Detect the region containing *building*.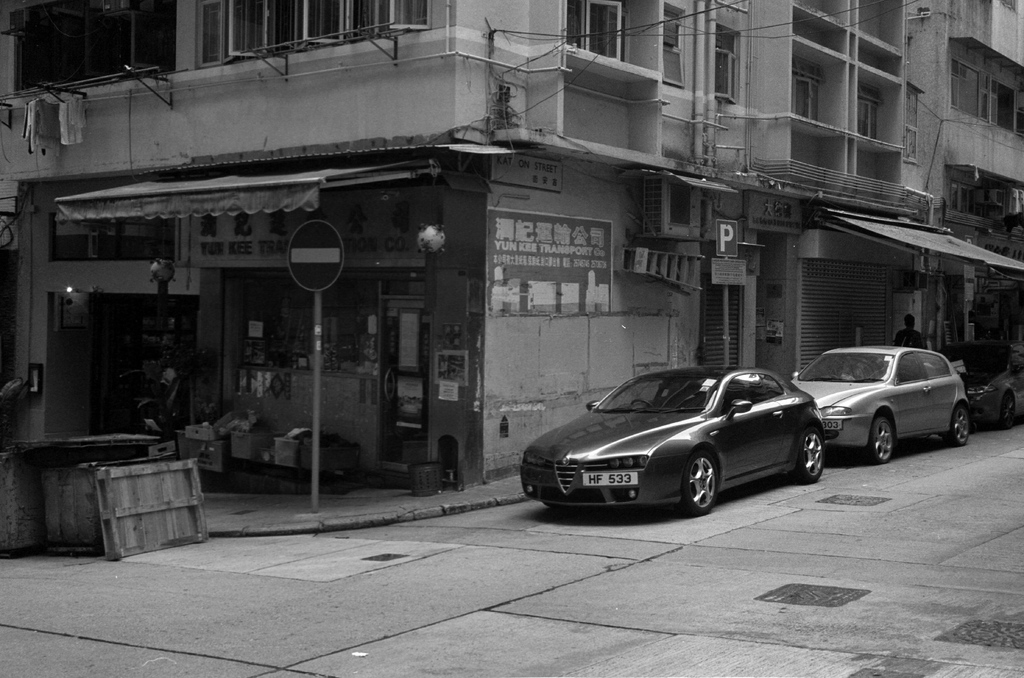
0,0,1023,487.
